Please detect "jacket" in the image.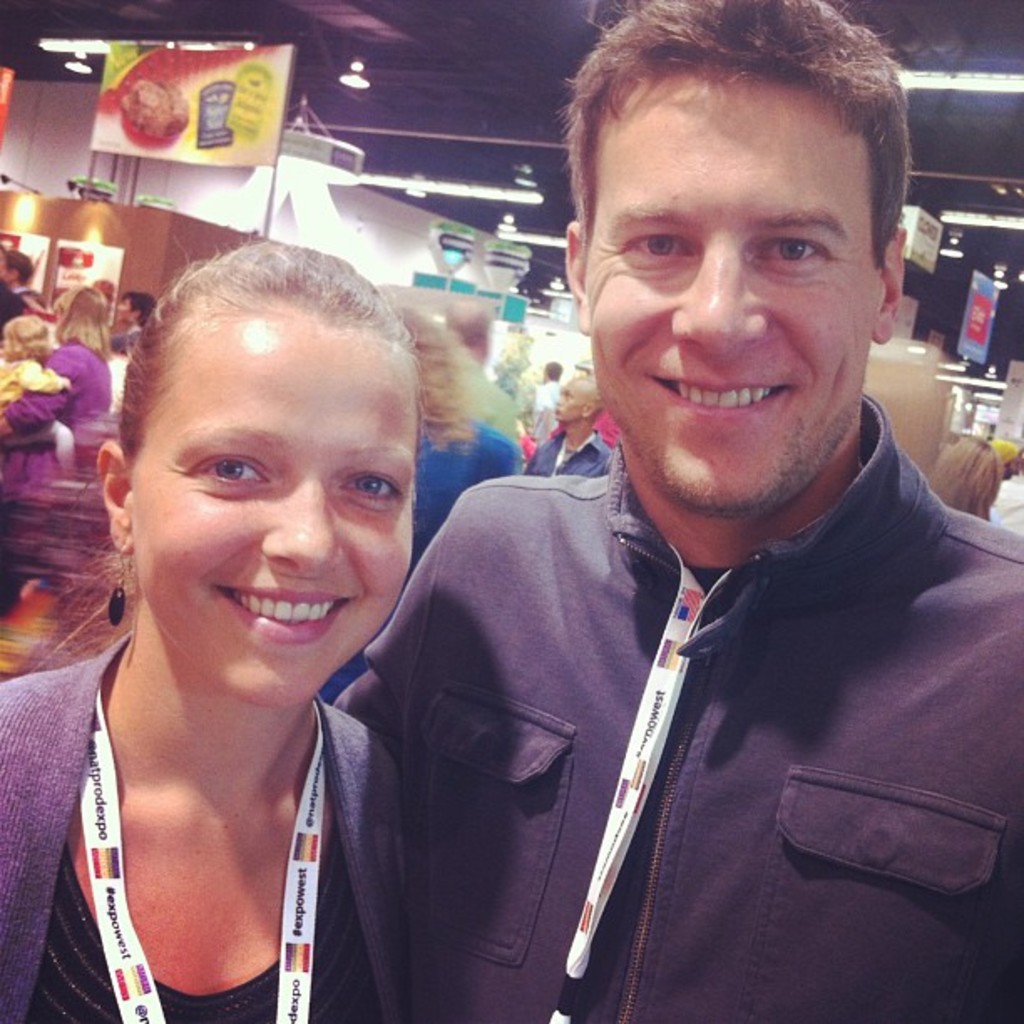
(x1=315, y1=387, x2=1023, y2=1023).
